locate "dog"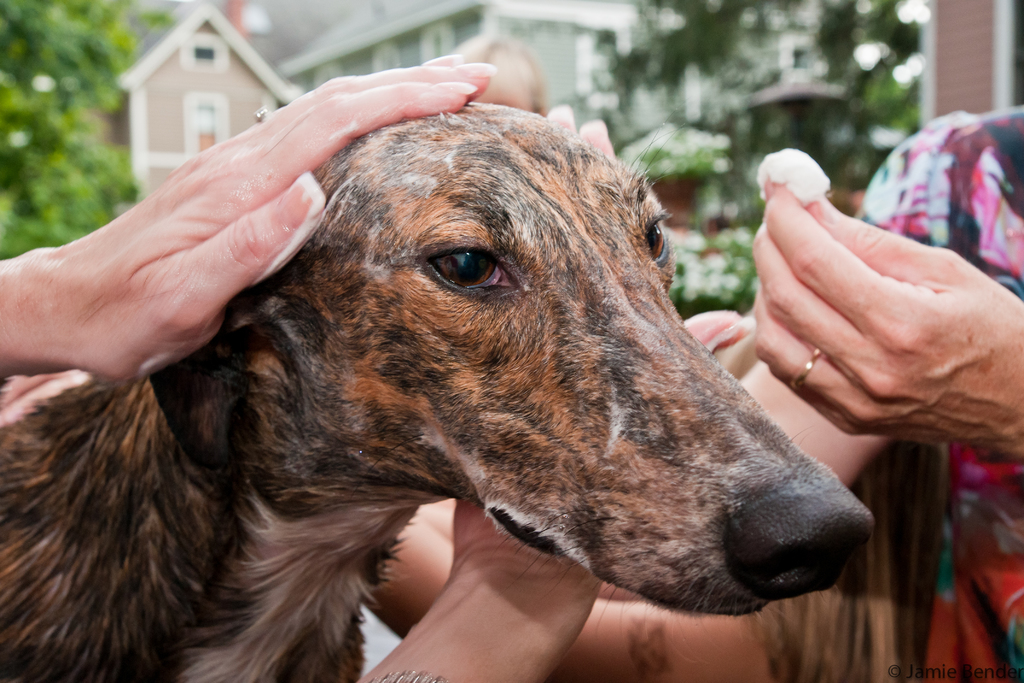
<region>0, 101, 876, 682</region>
